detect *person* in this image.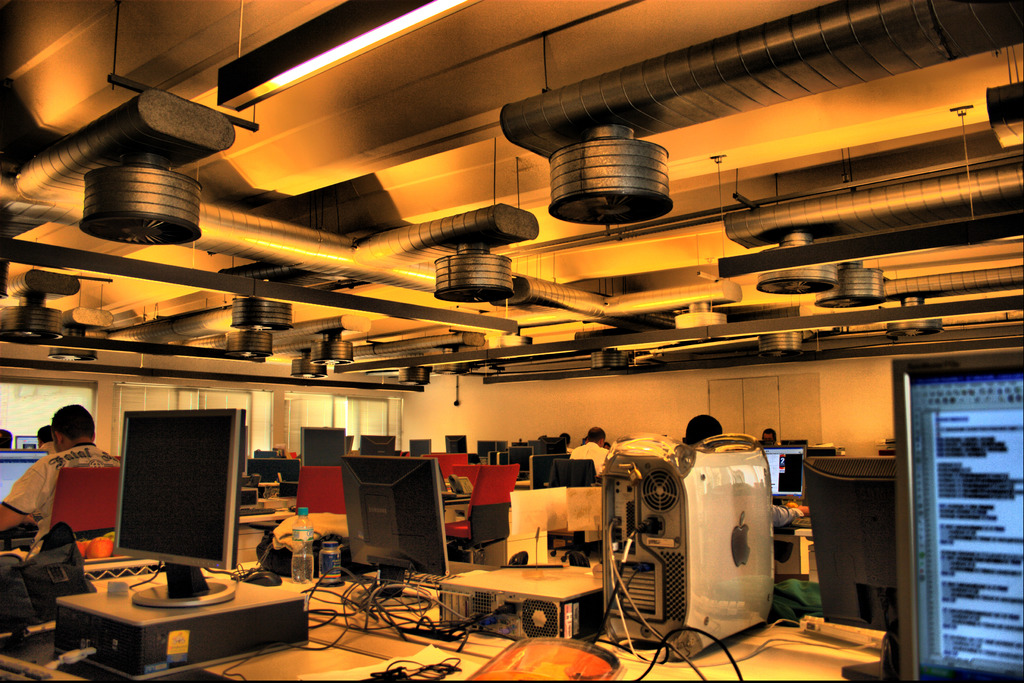
Detection: locate(762, 427, 774, 445).
